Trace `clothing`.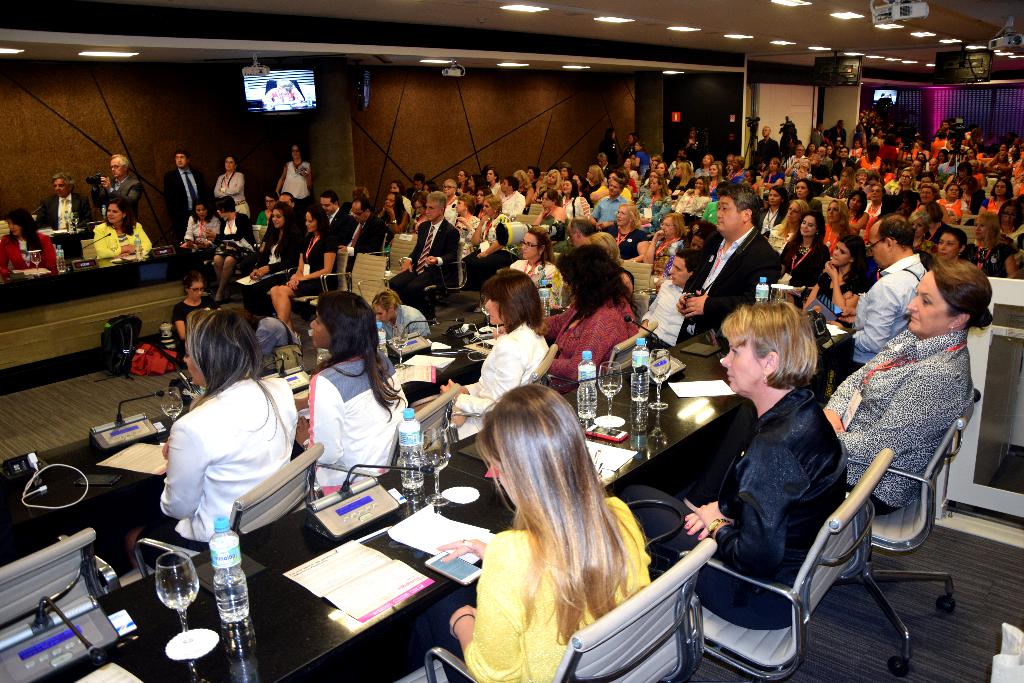
Traced to x1=150 y1=364 x2=297 y2=567.
